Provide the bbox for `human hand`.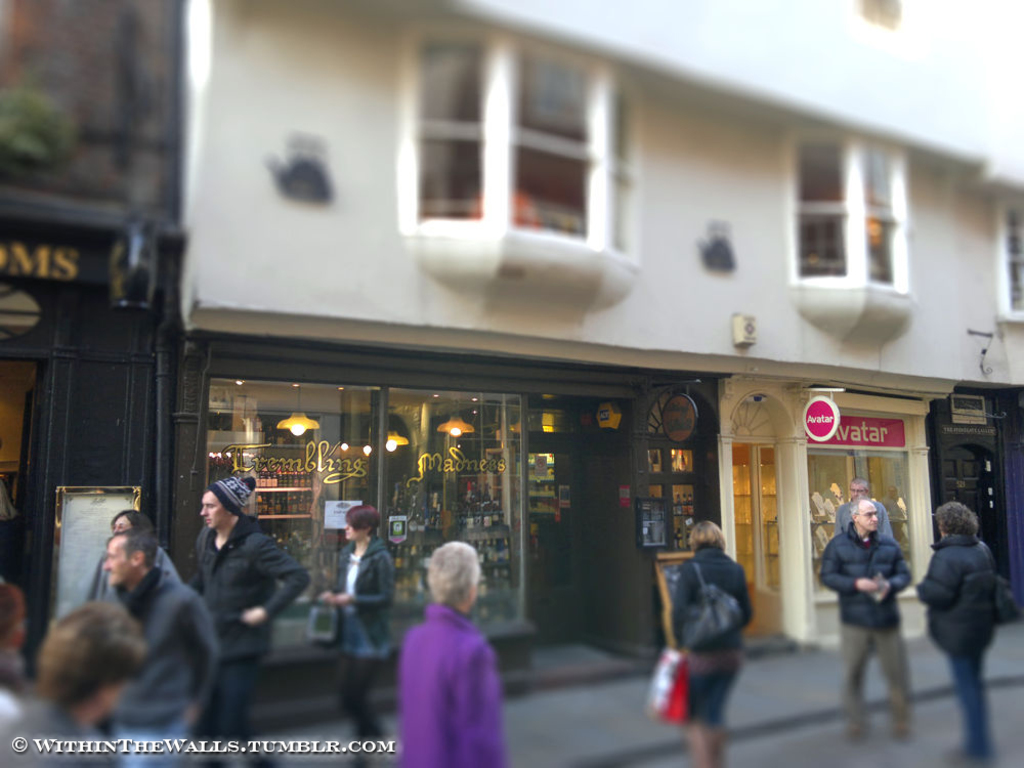
rect(873, 575, 891, 604).
